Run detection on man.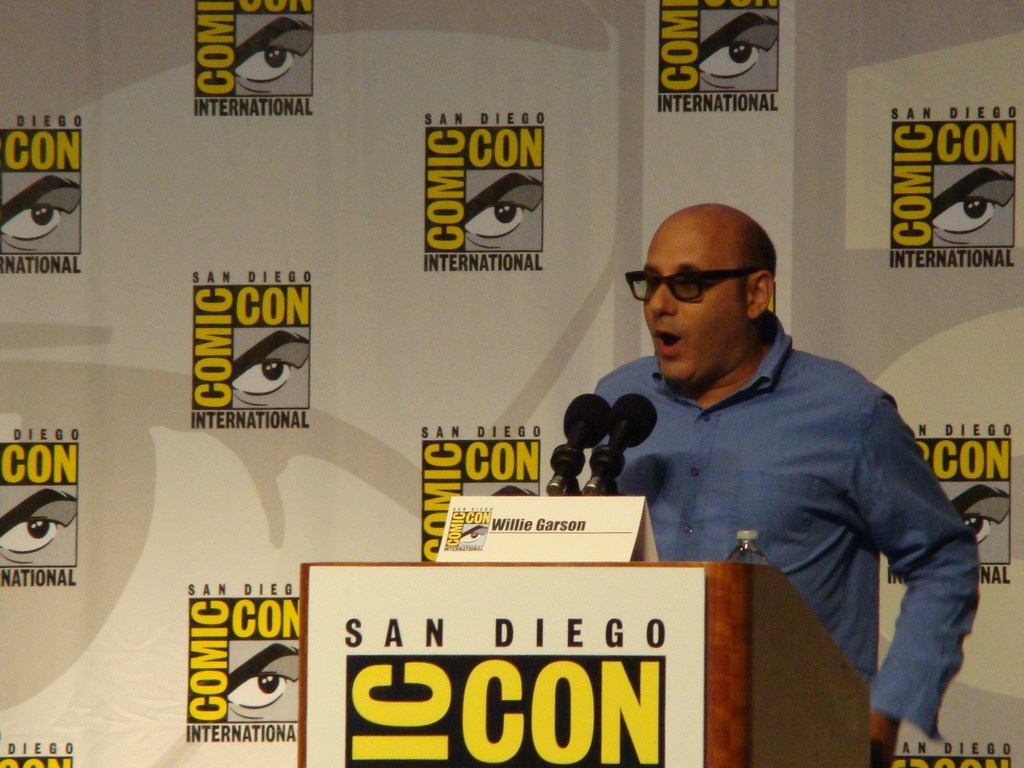
Result: 584:195:984:767.
